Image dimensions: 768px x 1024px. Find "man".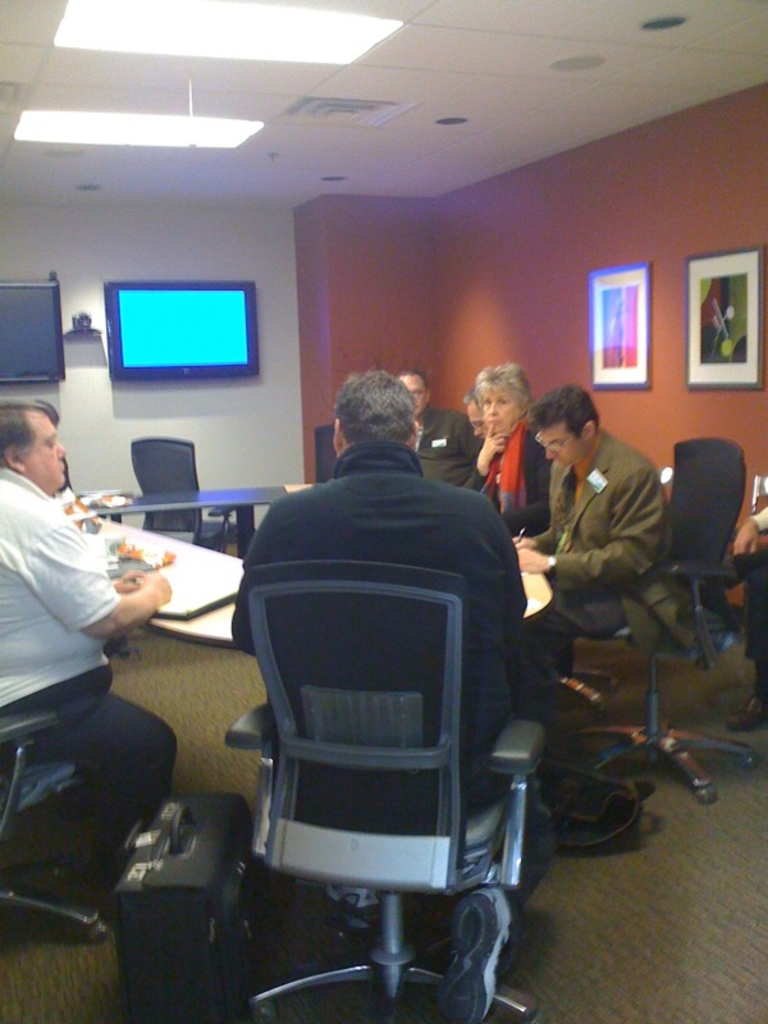
(200,334,581,988).
